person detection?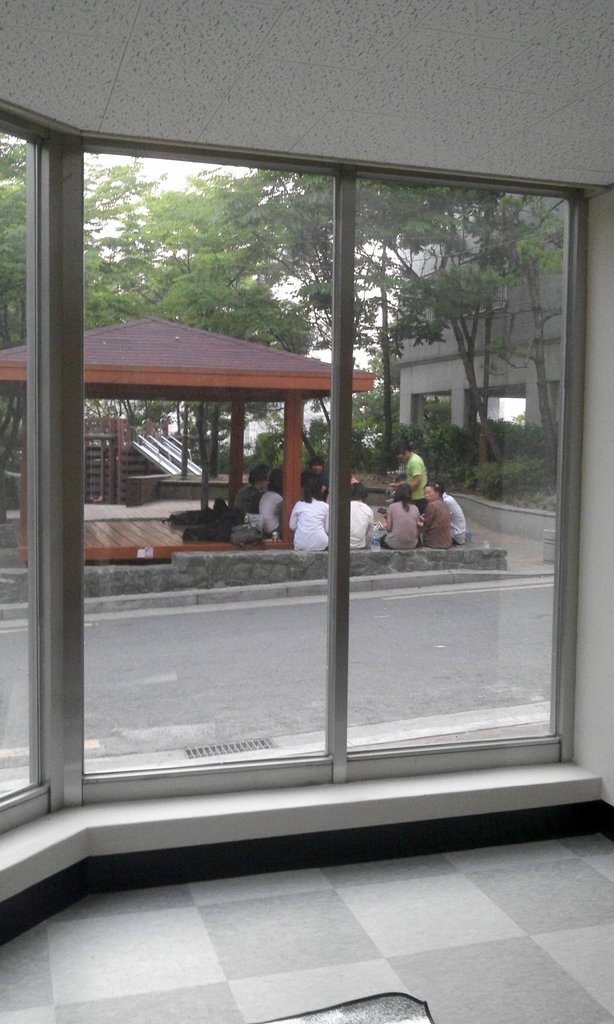
x1=342 y1=488 x2=363 y2=547
